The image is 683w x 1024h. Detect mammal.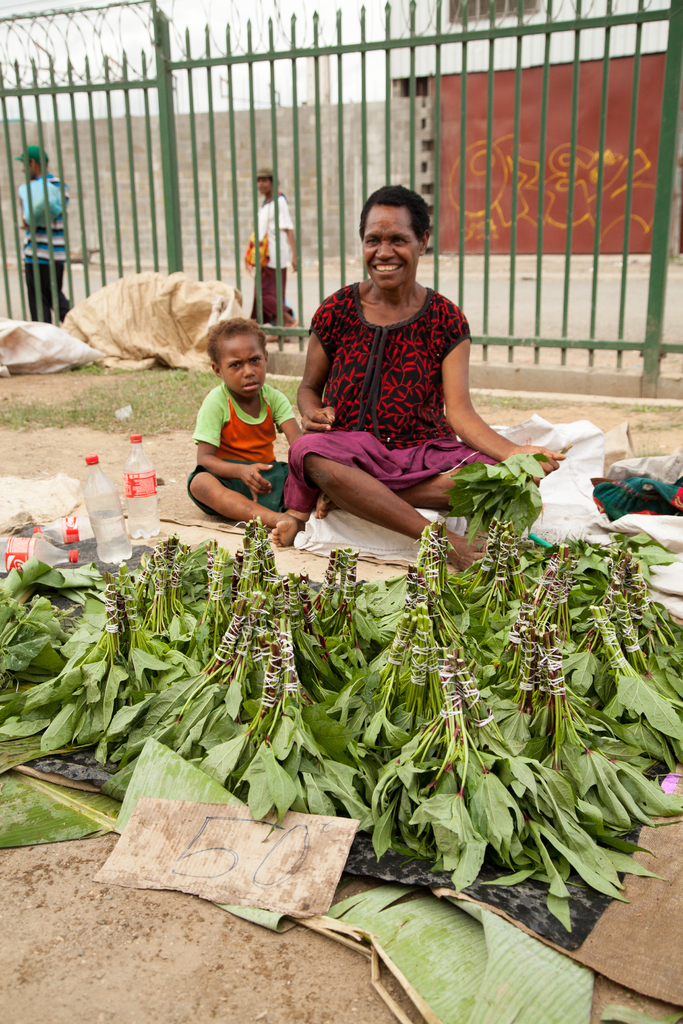
Detection: [174, 319, 302, 521].
